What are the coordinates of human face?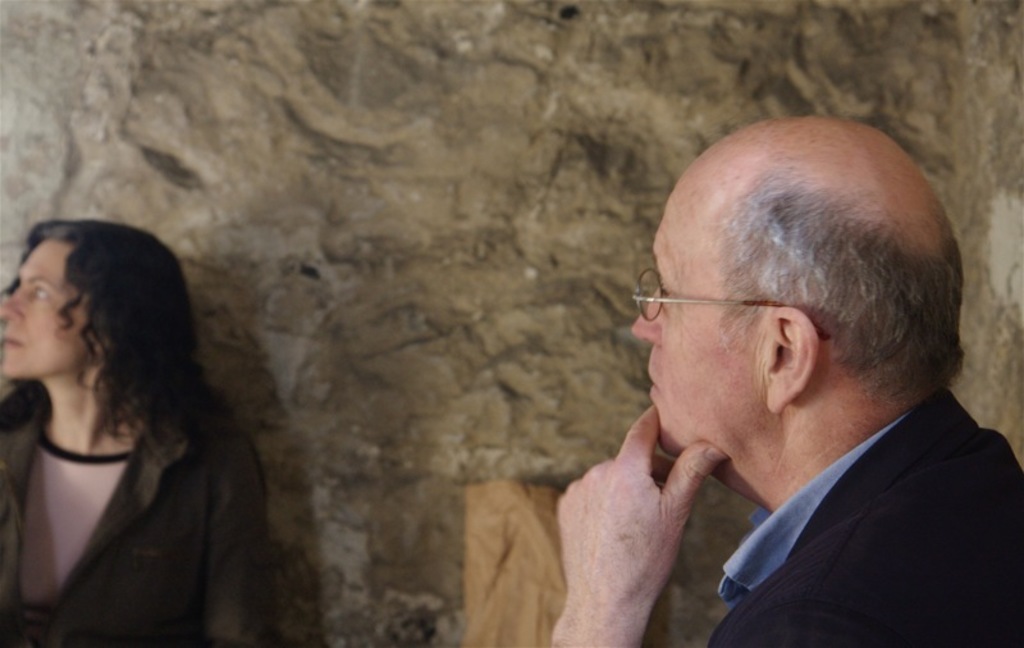
[left=0, top=232, right=93, bottom=380].
